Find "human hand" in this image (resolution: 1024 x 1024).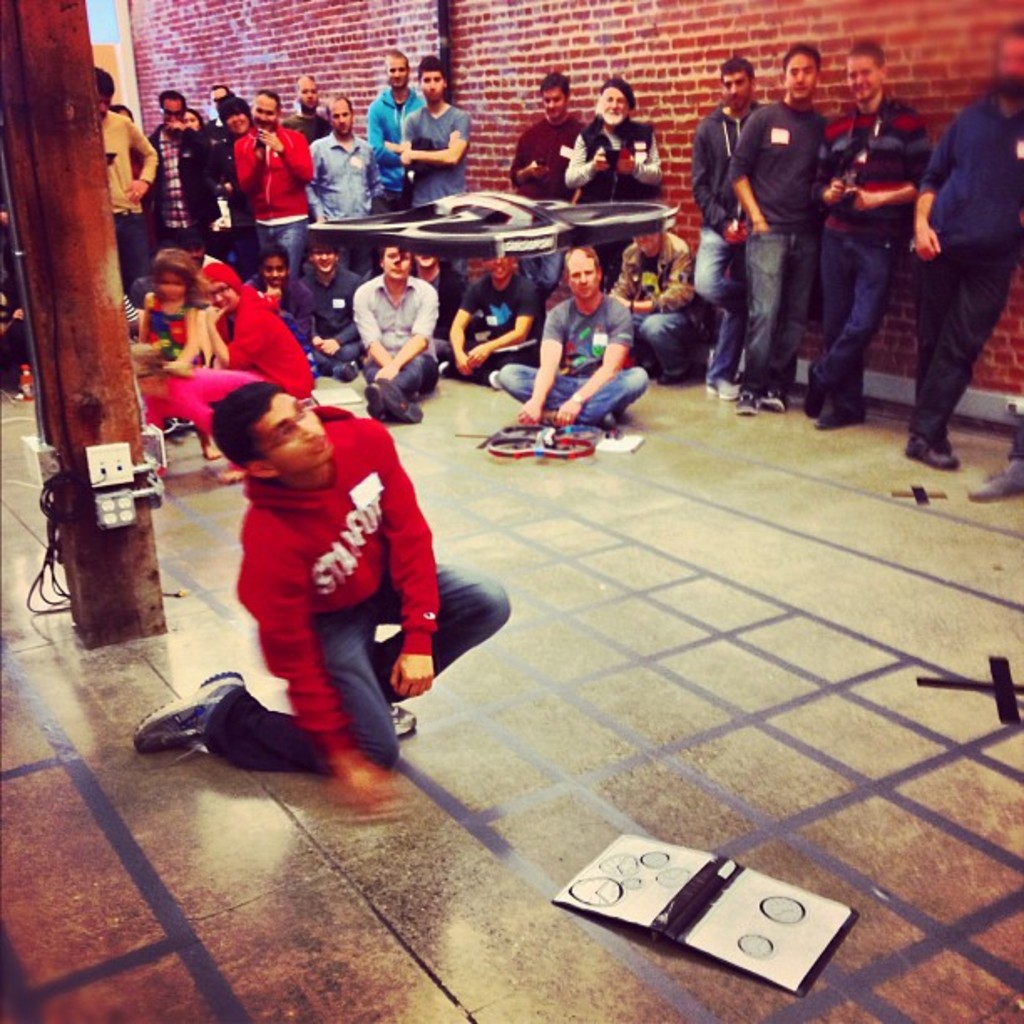
(202, 305, 231, 325).
